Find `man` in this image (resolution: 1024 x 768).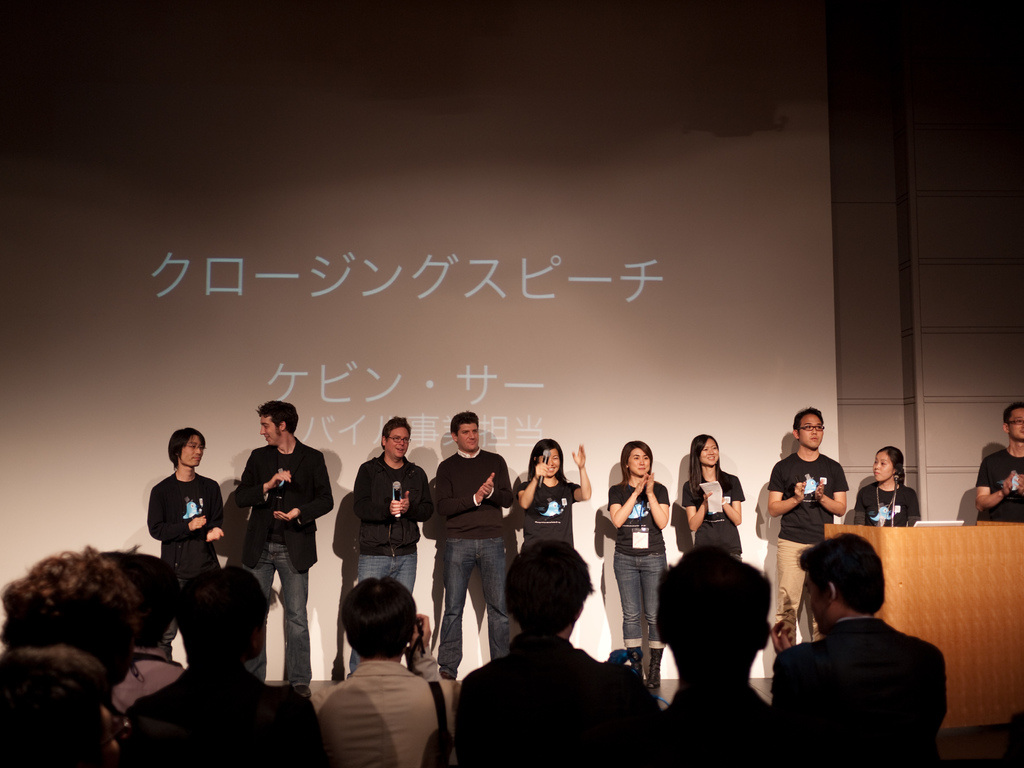
x1=767 y1=408 x2=851 y2=643.
